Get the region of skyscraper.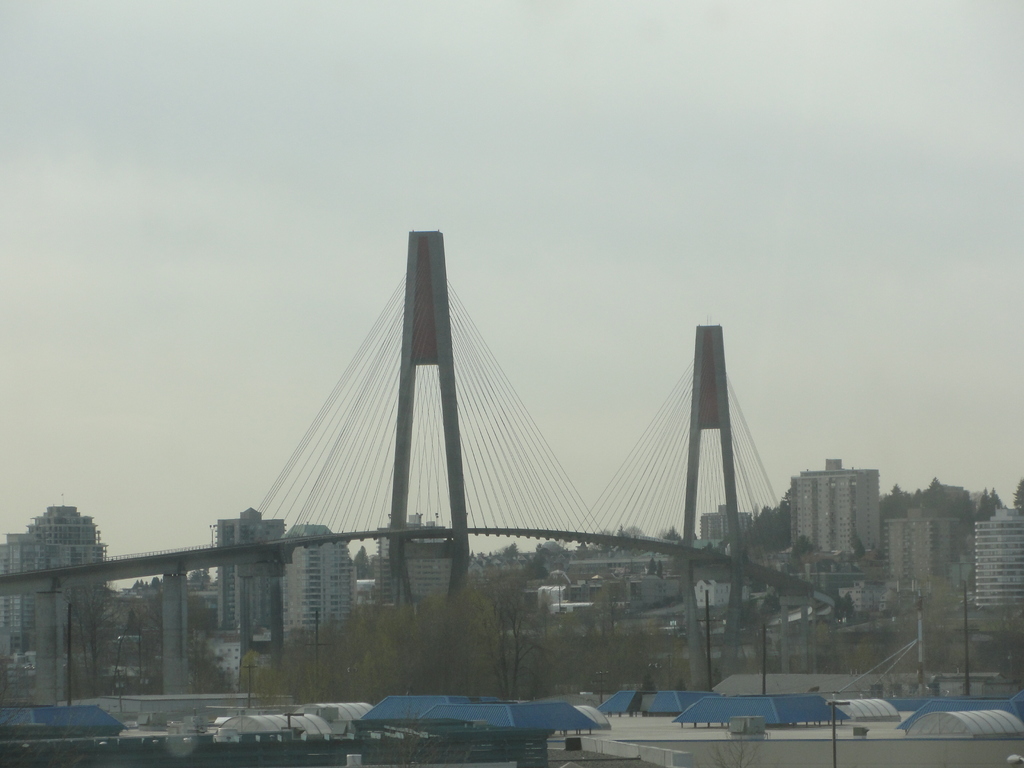
{"x1": 972, "y1": 476, "x2": 1023, "y2": 611}.
